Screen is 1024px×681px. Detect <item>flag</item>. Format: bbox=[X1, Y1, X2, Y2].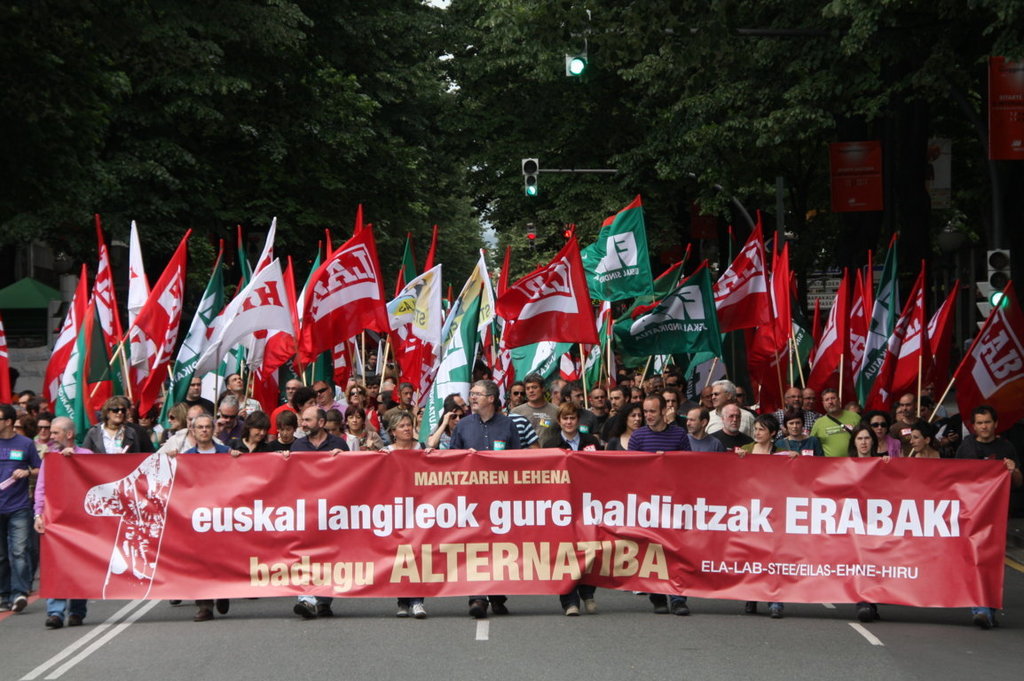
bbox=[304, 250, 322, 294].
